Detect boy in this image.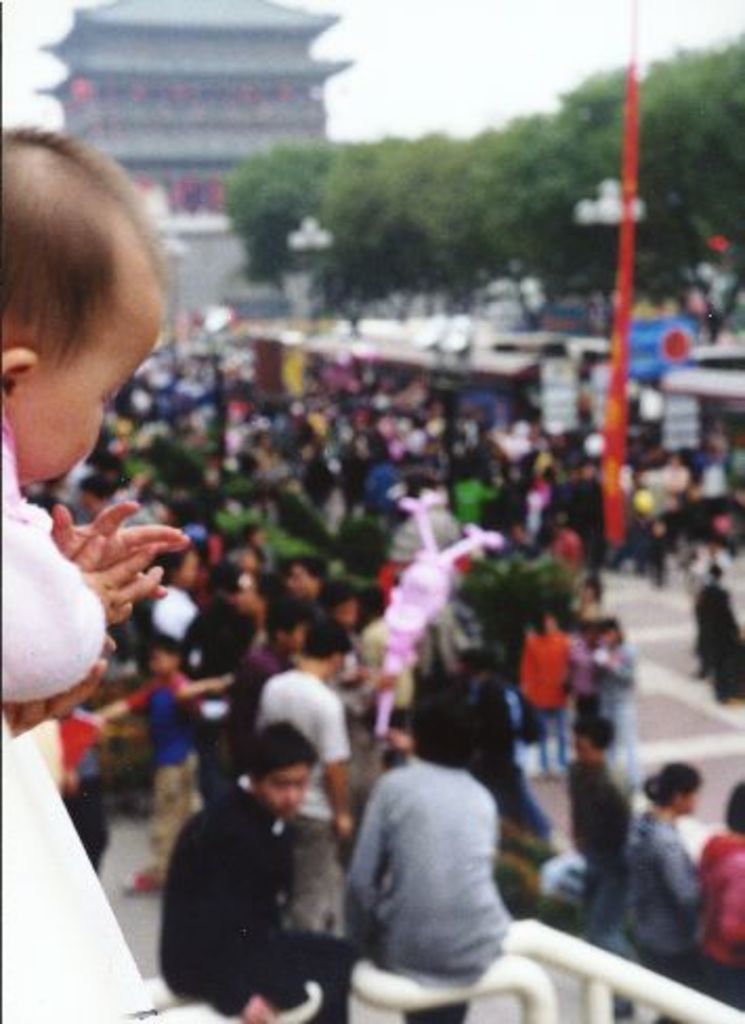
Detection: (left=634, top=518, right=676, bottom=573).
